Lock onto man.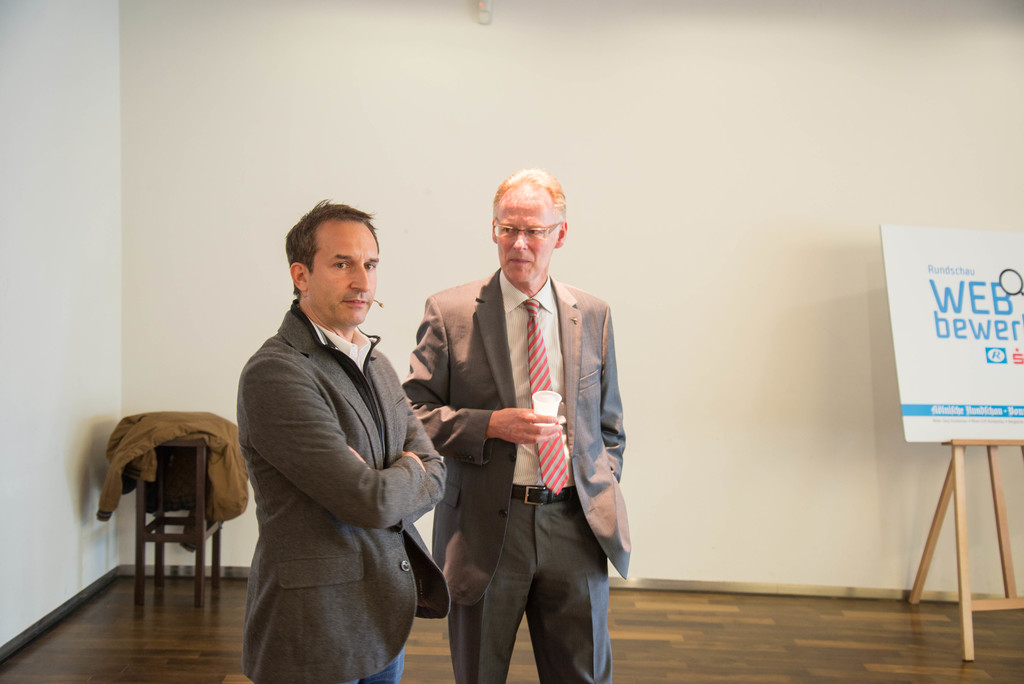
Locked: 228,199,451,683.
